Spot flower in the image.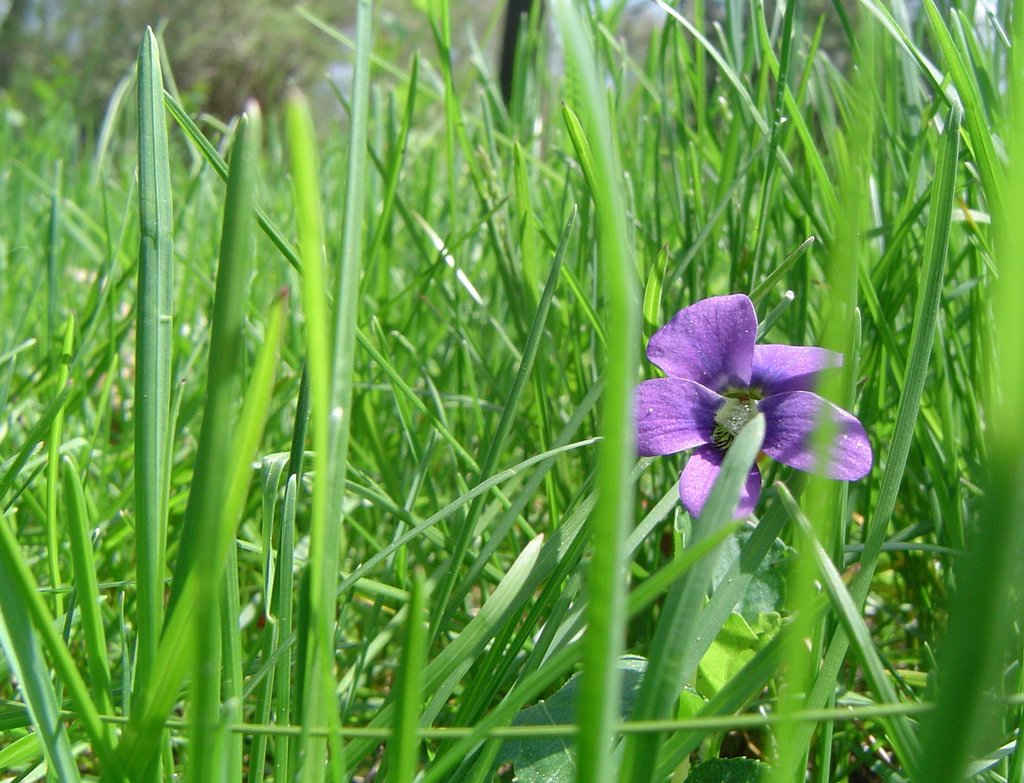
flower found at pyautogui.locateOnScreen(637, 287, 871, 502).
